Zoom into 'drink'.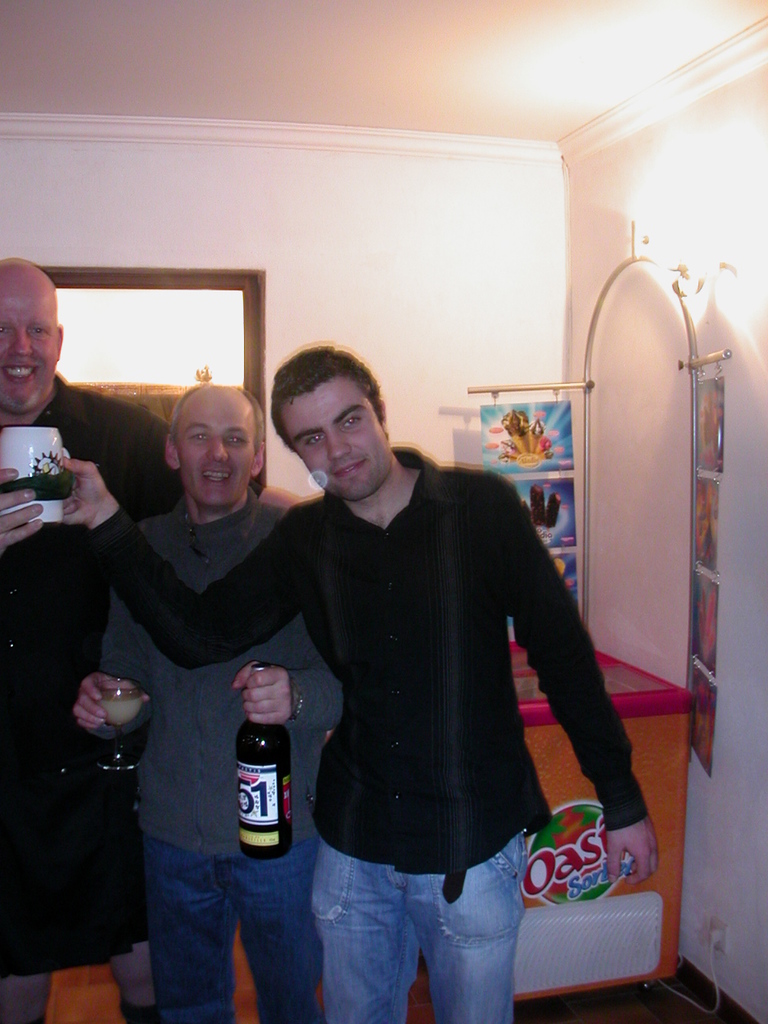
Zoom target: crop(225, 666, 300, 873).
